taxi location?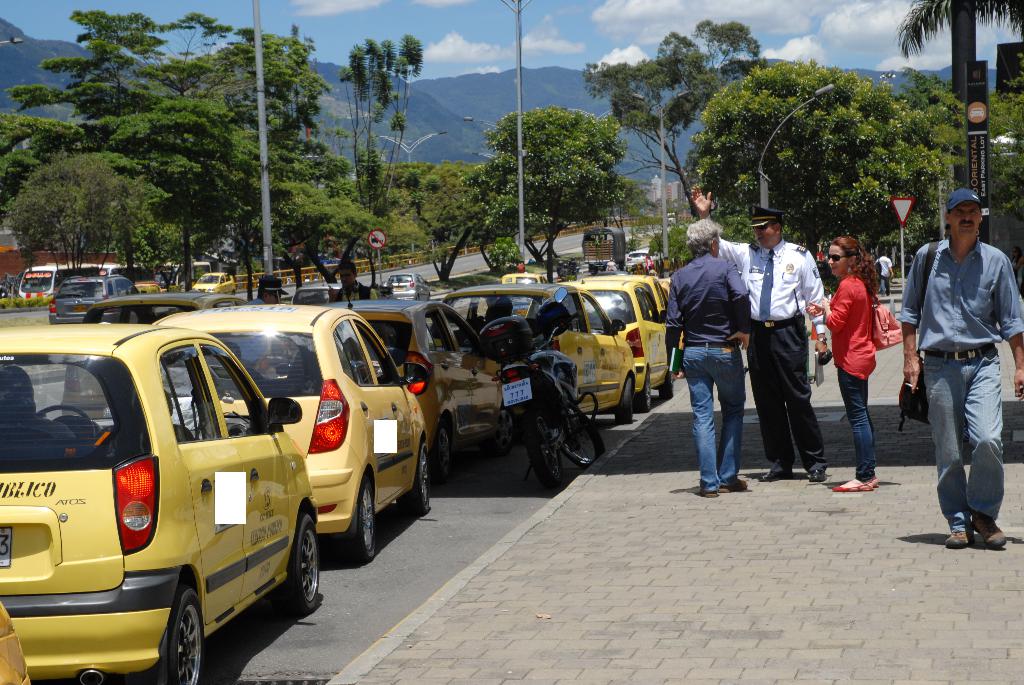
{"left": 458, "top": 274, "right": 632, "bottom": 425}
